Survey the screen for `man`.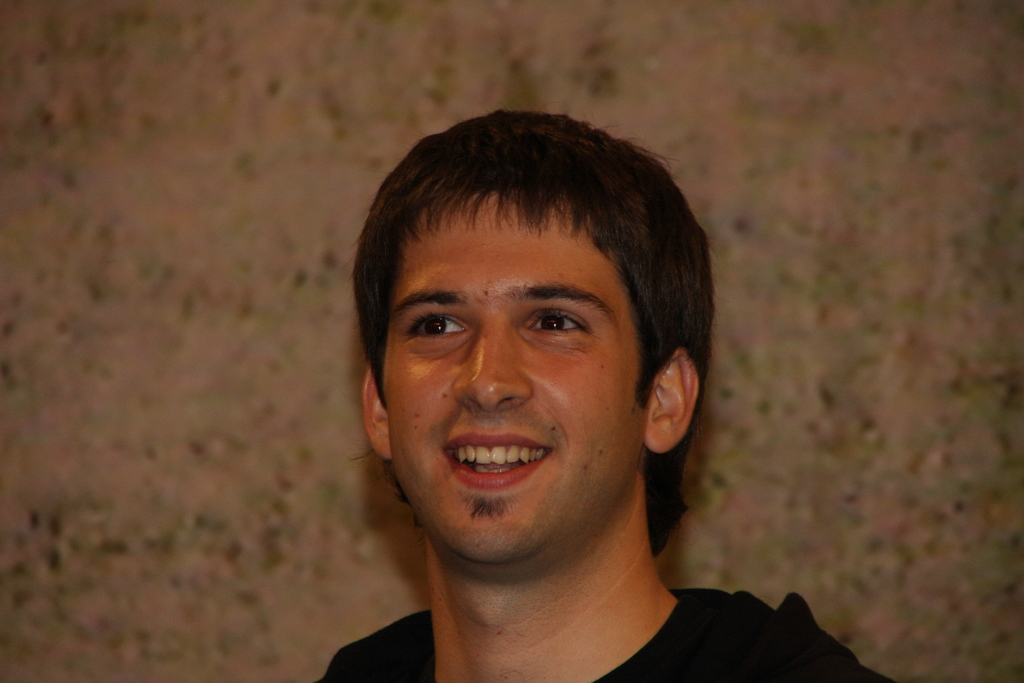
Survey found: (x1=240, y1=101, x2=874, y2=682).
